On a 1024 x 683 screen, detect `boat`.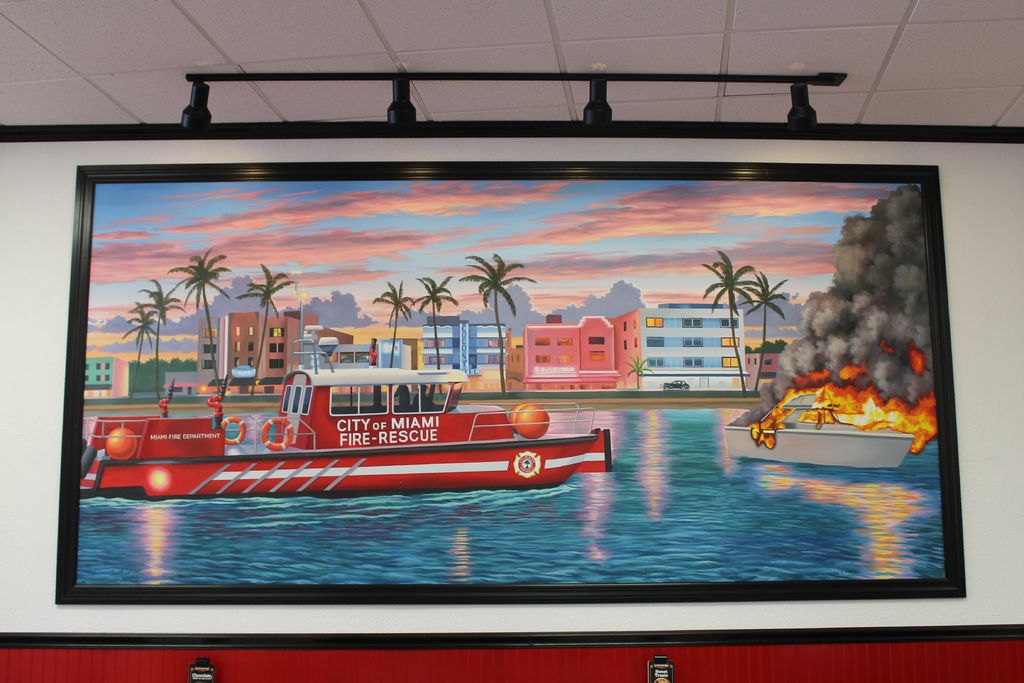
146/304/631/508.
